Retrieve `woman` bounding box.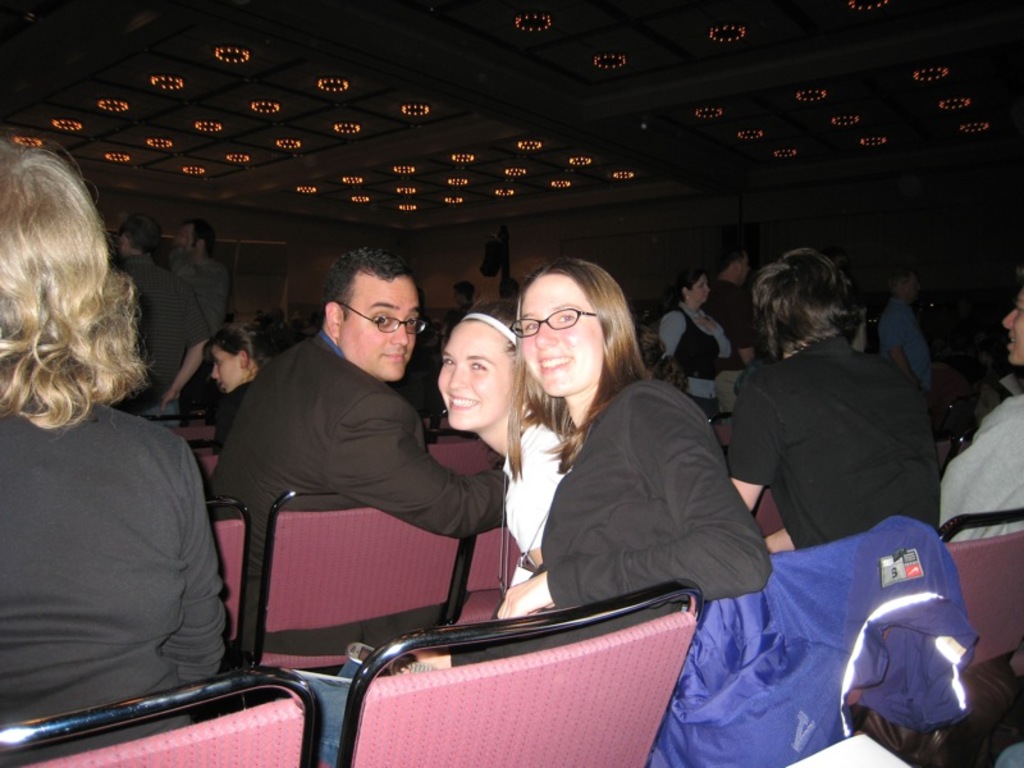
Bounding box: 658, 271, 731, 420.
